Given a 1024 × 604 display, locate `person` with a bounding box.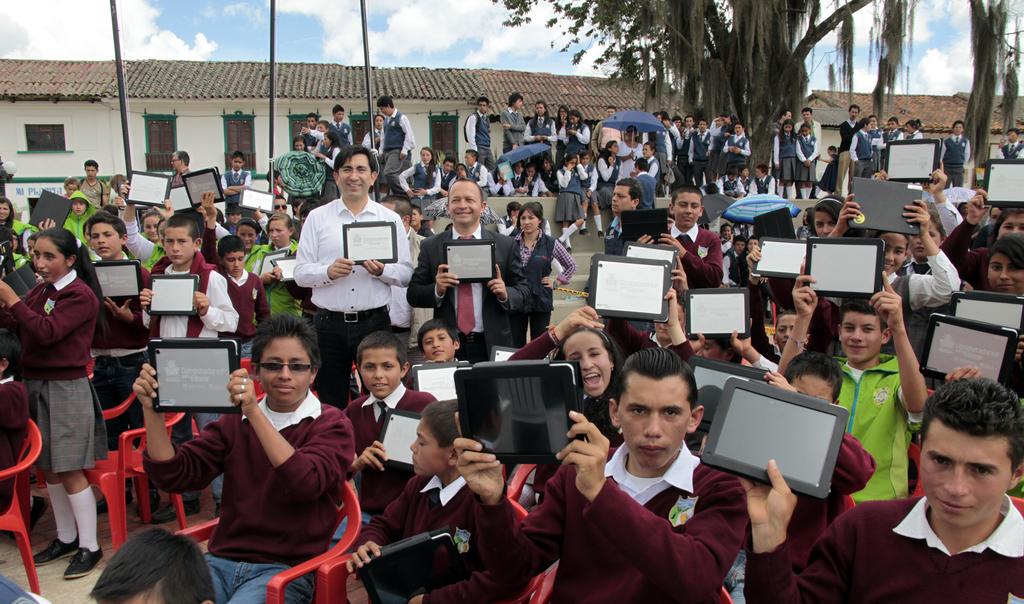
Located: <box>1004,125,1023,161</box>.
